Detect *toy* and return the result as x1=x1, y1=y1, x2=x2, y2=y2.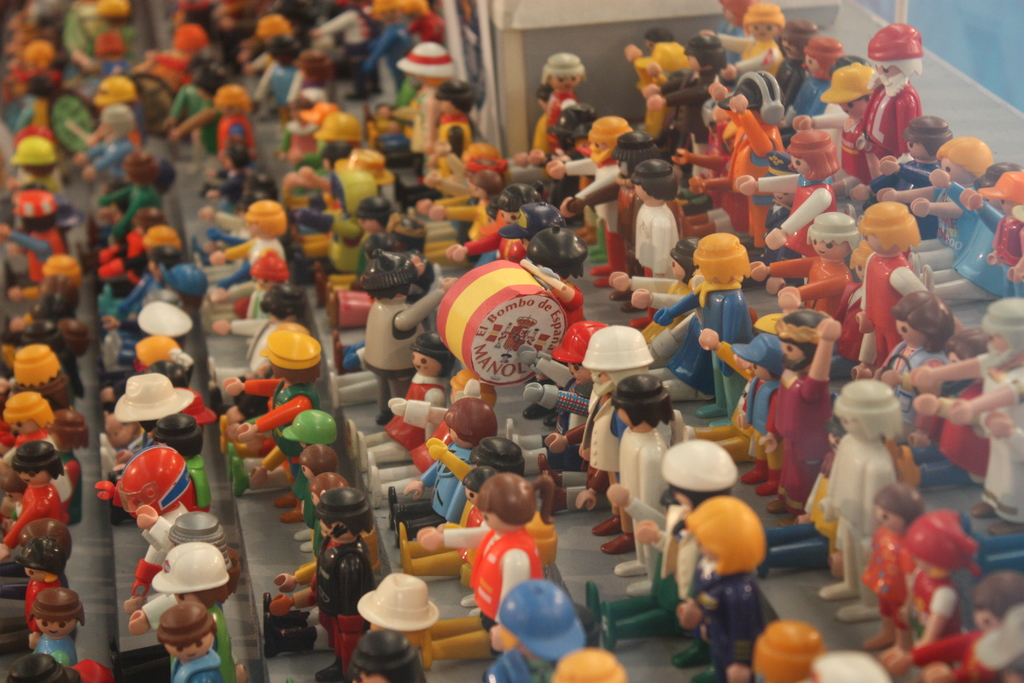
x1=703, y1=9, x2=790, y2=69.
